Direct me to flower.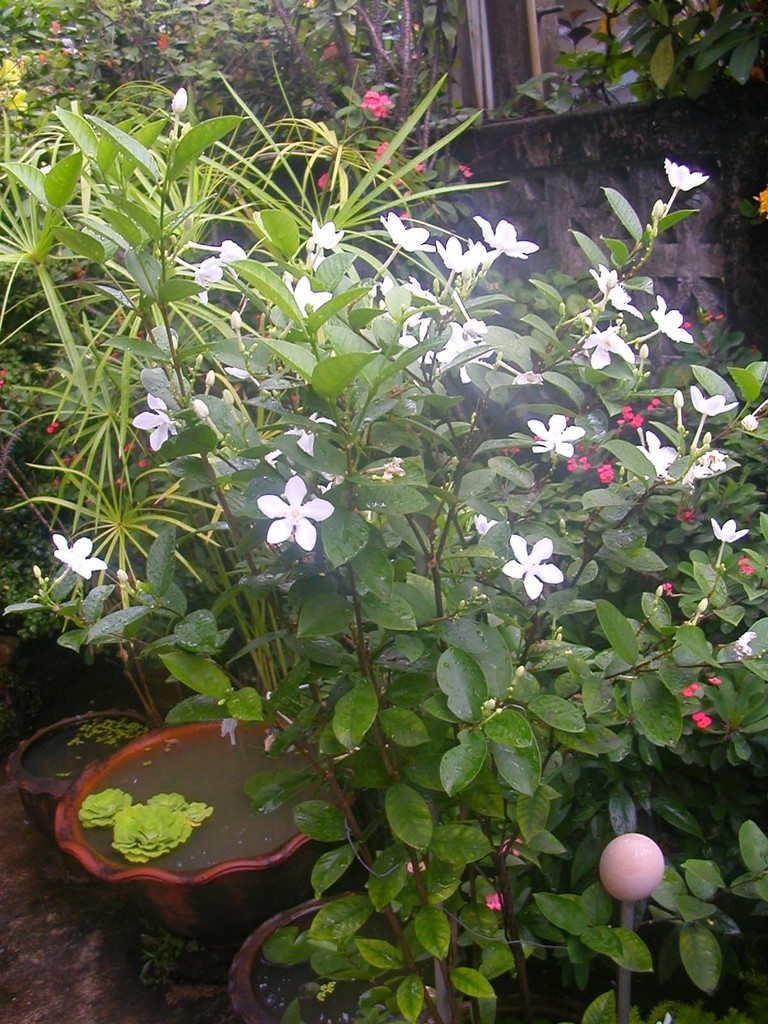
Direction: [left=289, top=280, right=335, bottom=316].
